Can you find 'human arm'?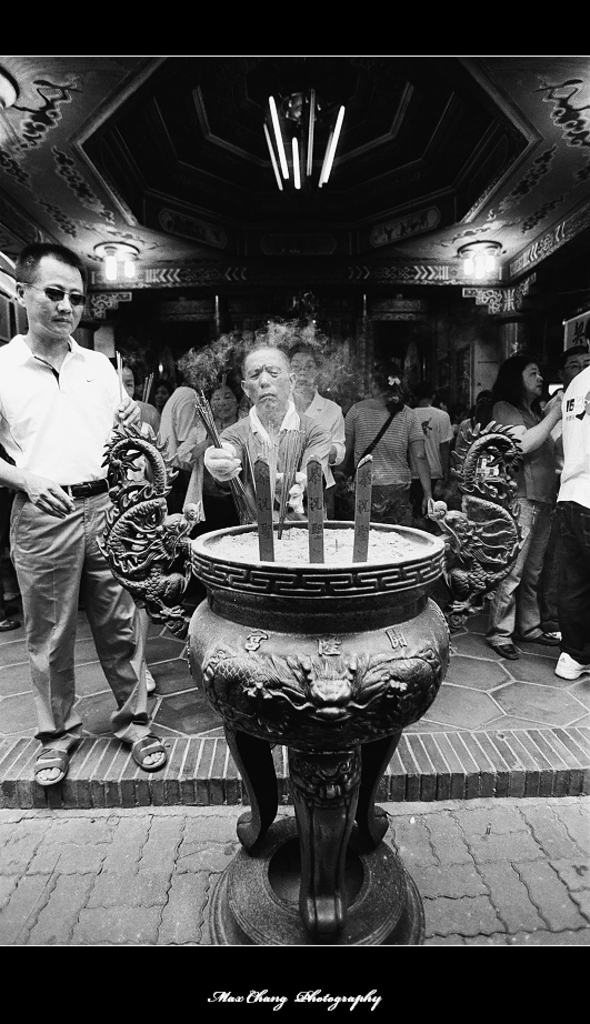
Yes, bounding box: x1=207 y1=419 x2=251 y2=474.
